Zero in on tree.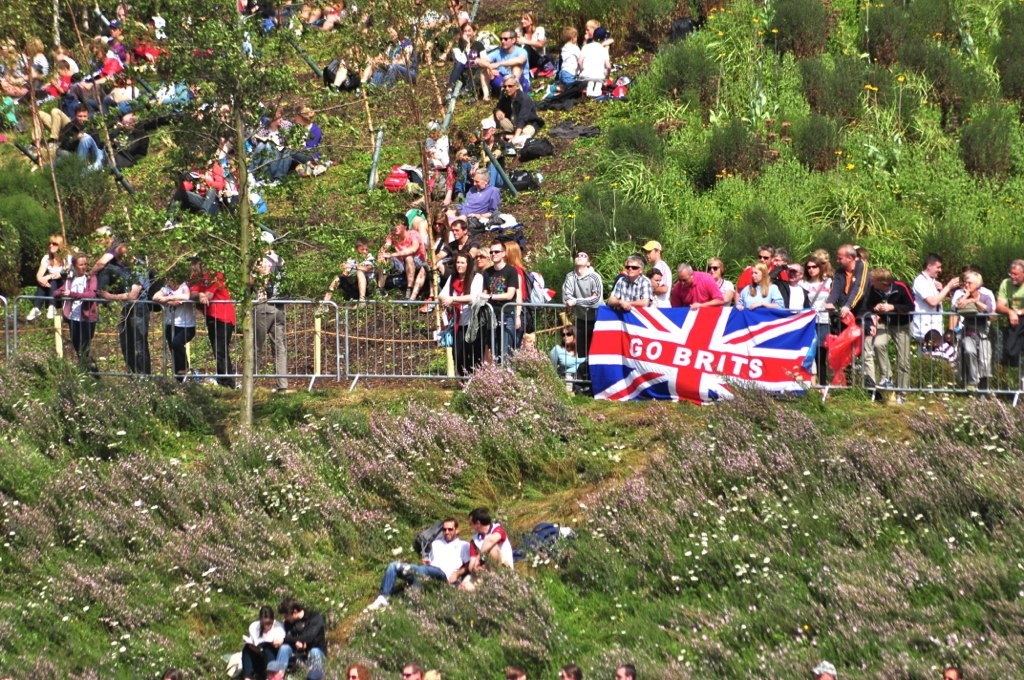
Zeroed in: {"x1": 345, "y1": 5, "x2": 465, "y2": 305}.
